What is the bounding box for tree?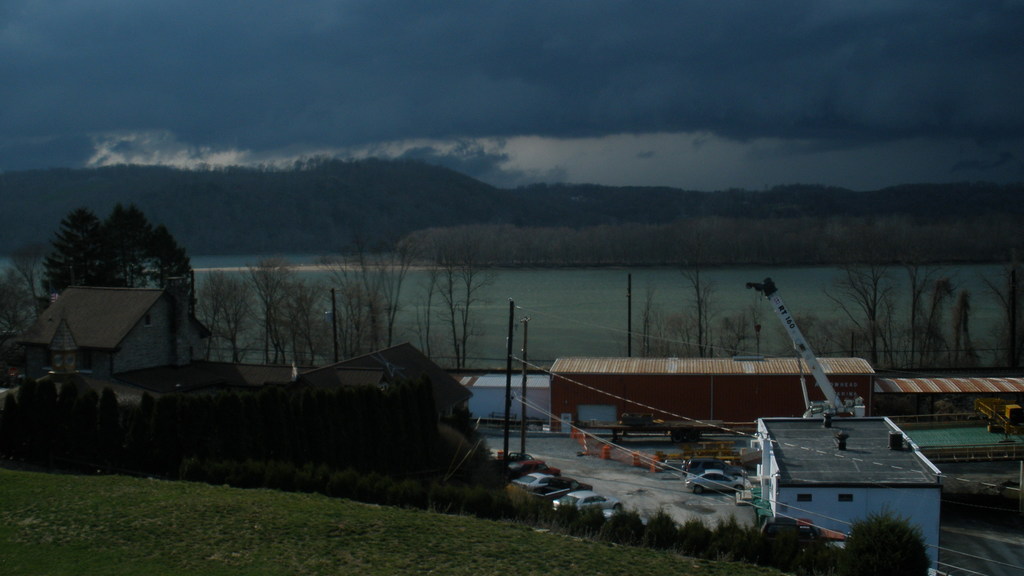
(33, 196, 128, 300).
